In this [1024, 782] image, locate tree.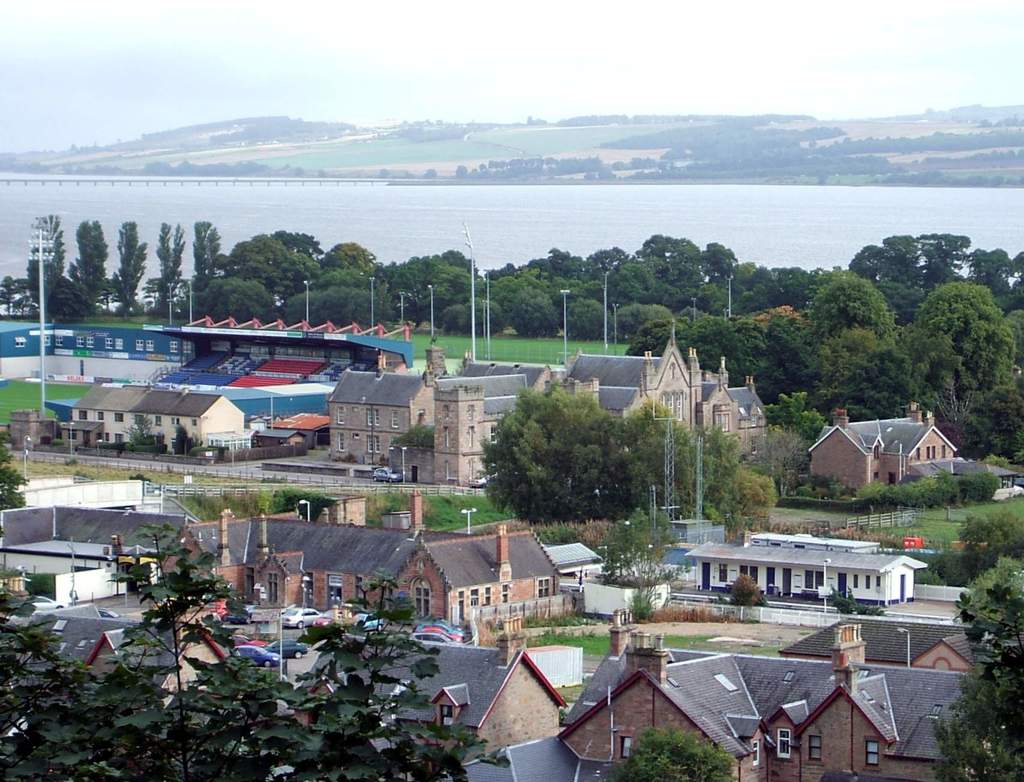
Bounding box: 916 384 970 429.
